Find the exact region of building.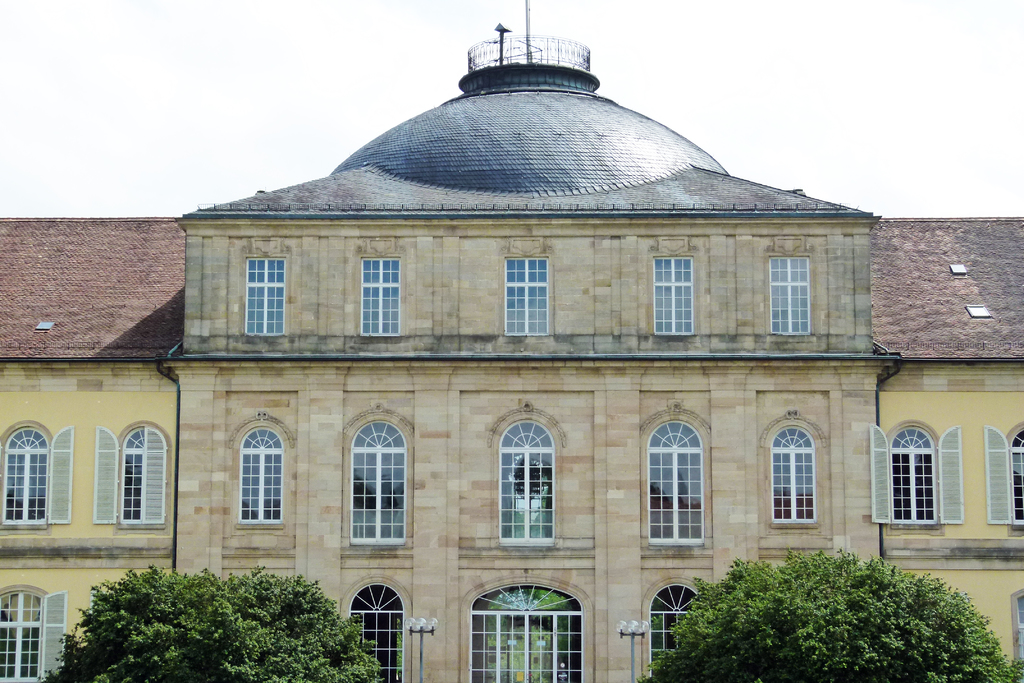
Exact region: 0:4:1023:682.
